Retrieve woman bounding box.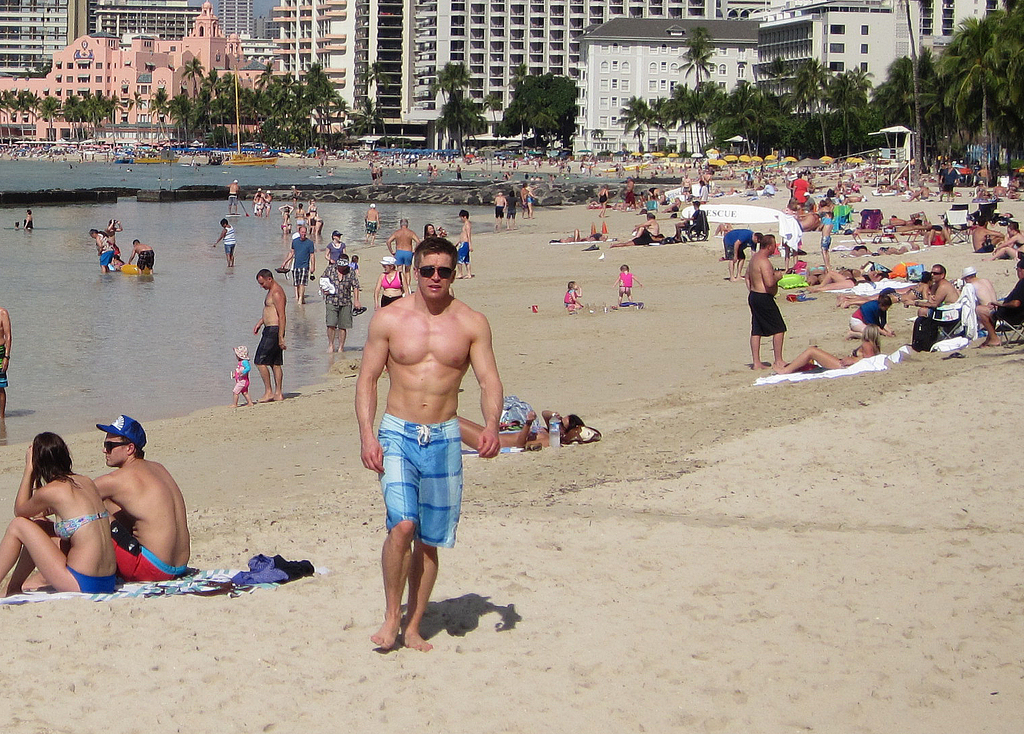
Bounding box: bbox=[323, 233, 347, 255].
